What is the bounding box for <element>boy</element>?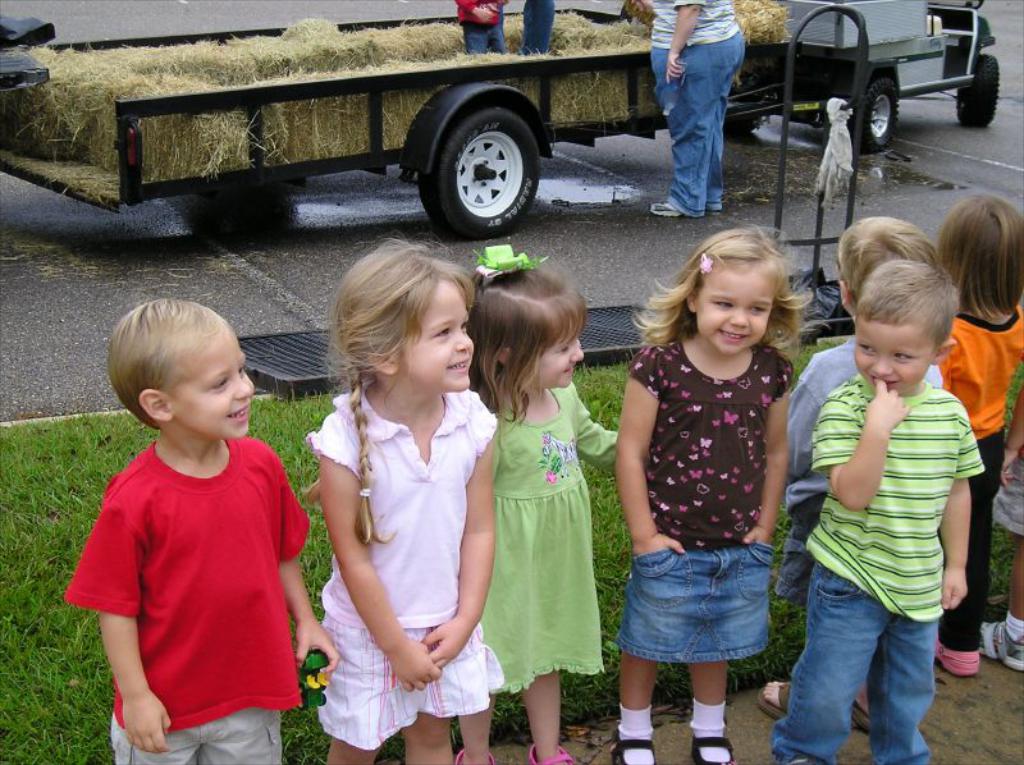
771/262/986/764.
